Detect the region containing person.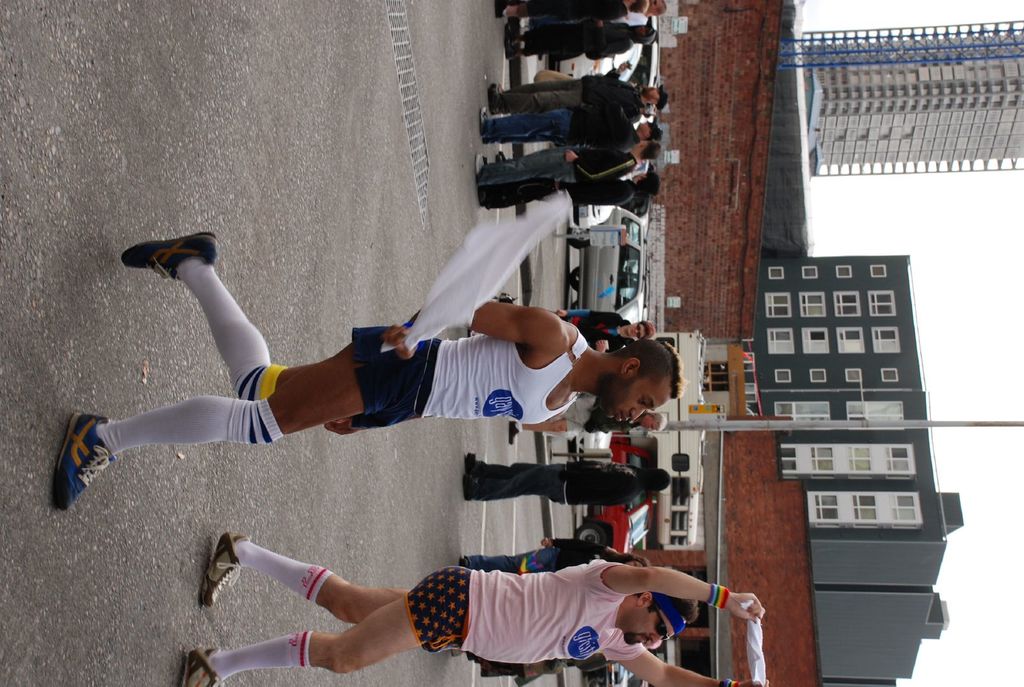
select_region(476, 138, 673, 182).
